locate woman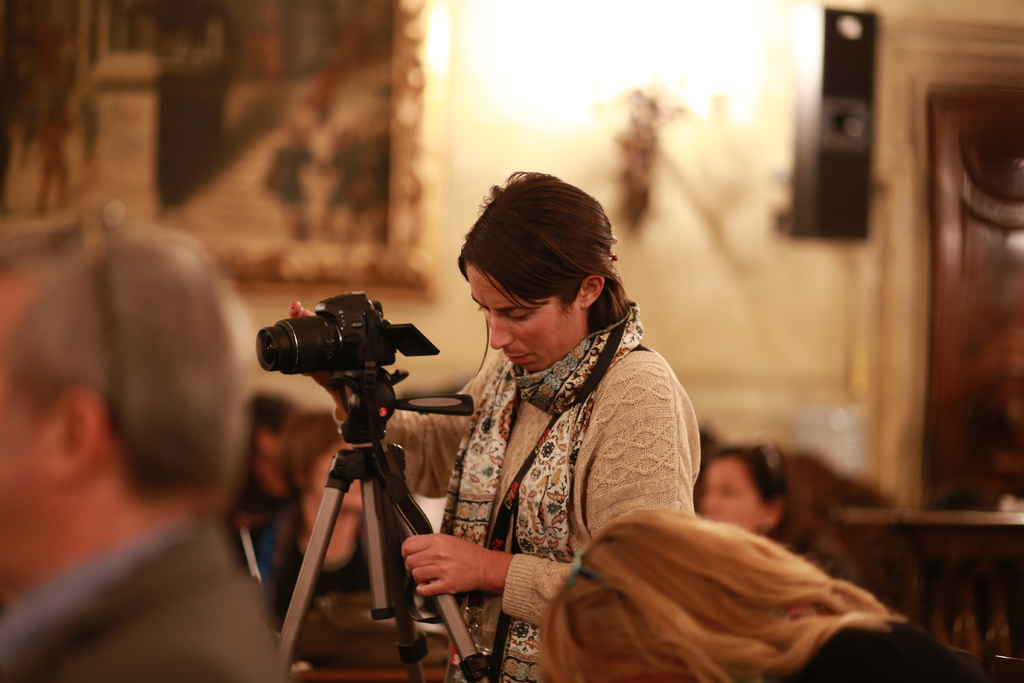
BBox(699, 445, 876, 604)
